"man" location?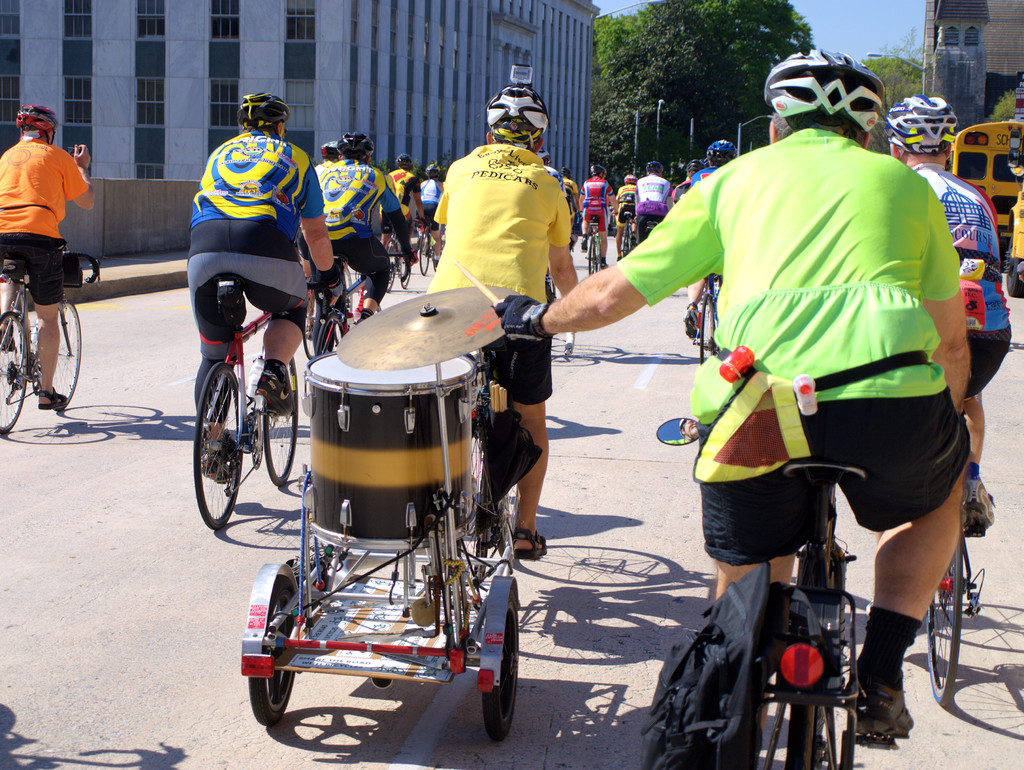
(x1=435, y1=84, x2=583, y2=552)
